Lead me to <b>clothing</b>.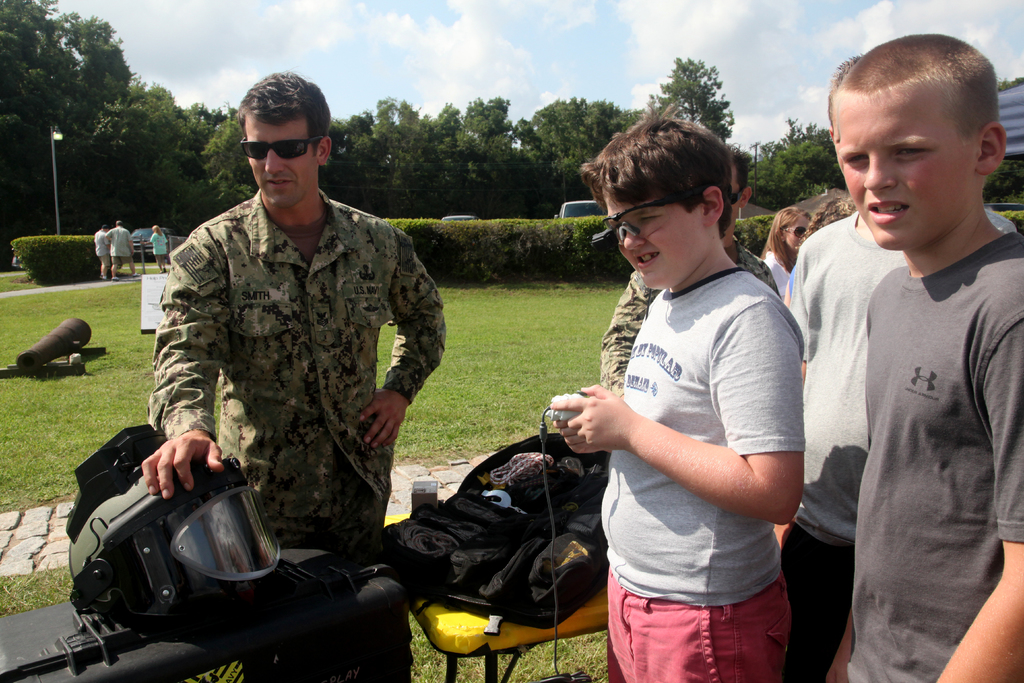
Lead to (146, 189, 447, 682).
